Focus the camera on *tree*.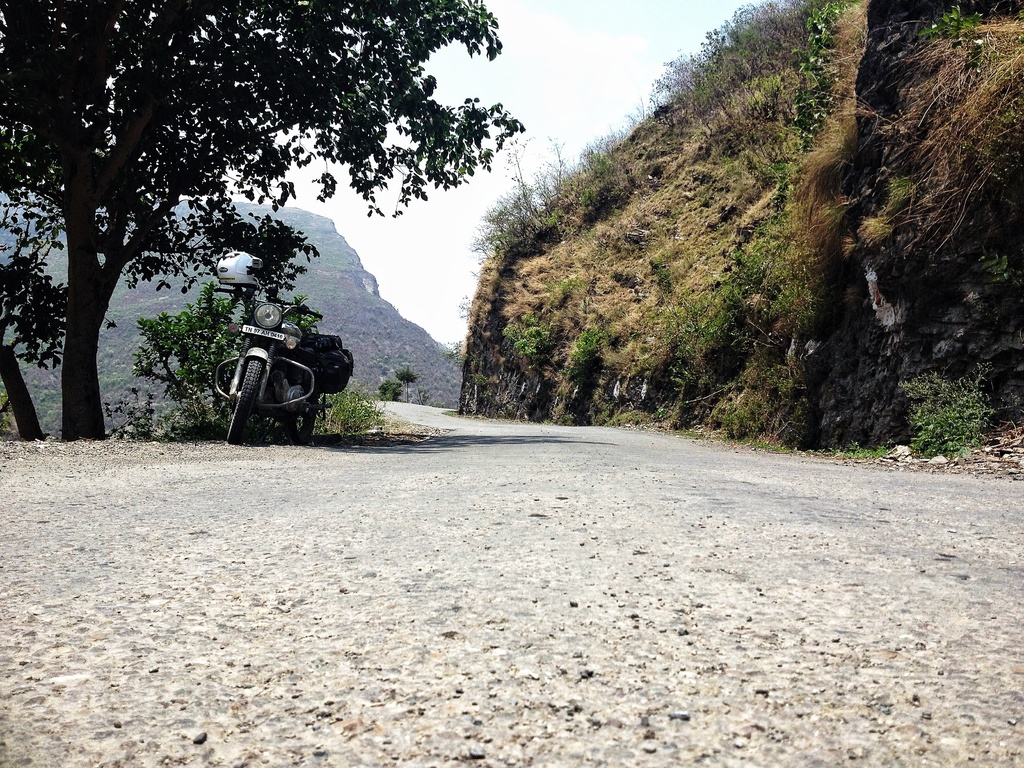
Focus region: 13,30,479,436.
